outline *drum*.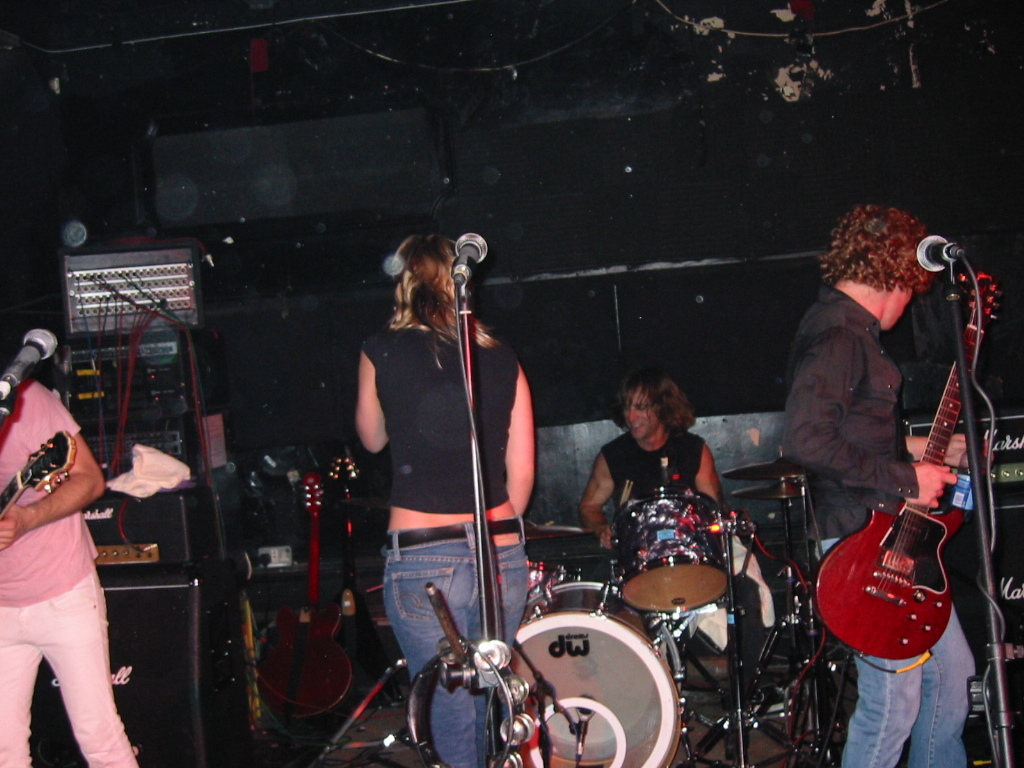
Outline: [left=506, top=581, right=688, bottom=767].
